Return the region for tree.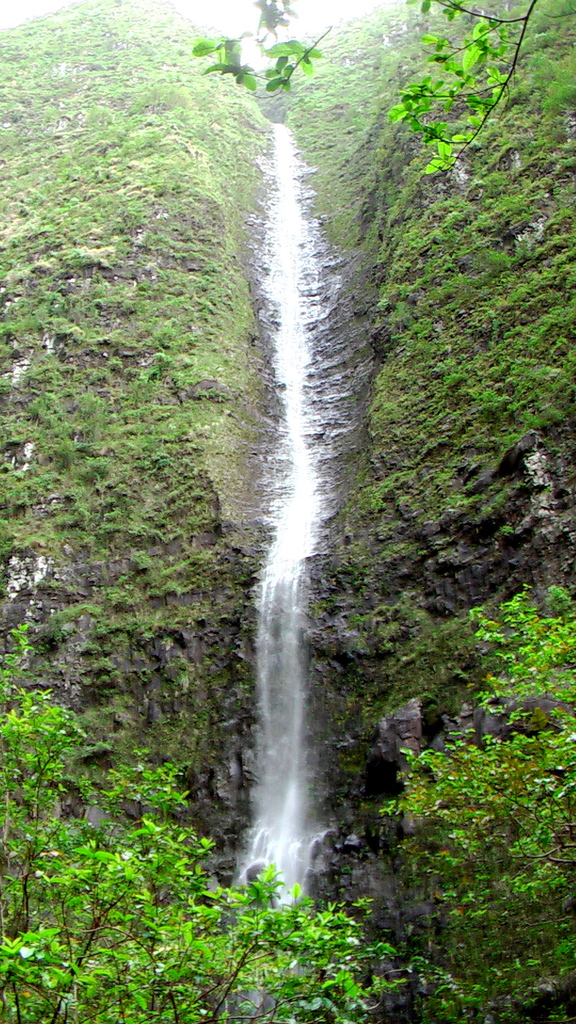
pyautogui.locateOnScreen(375, 567, 575, 1023).
